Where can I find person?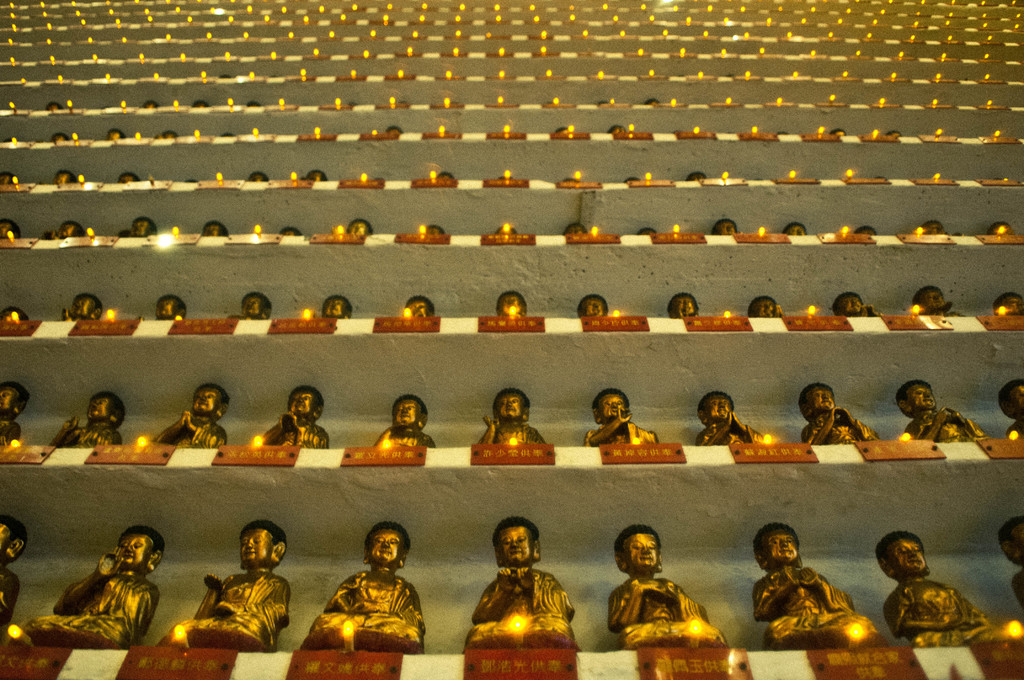
You can find it at 802:383:881:444.
